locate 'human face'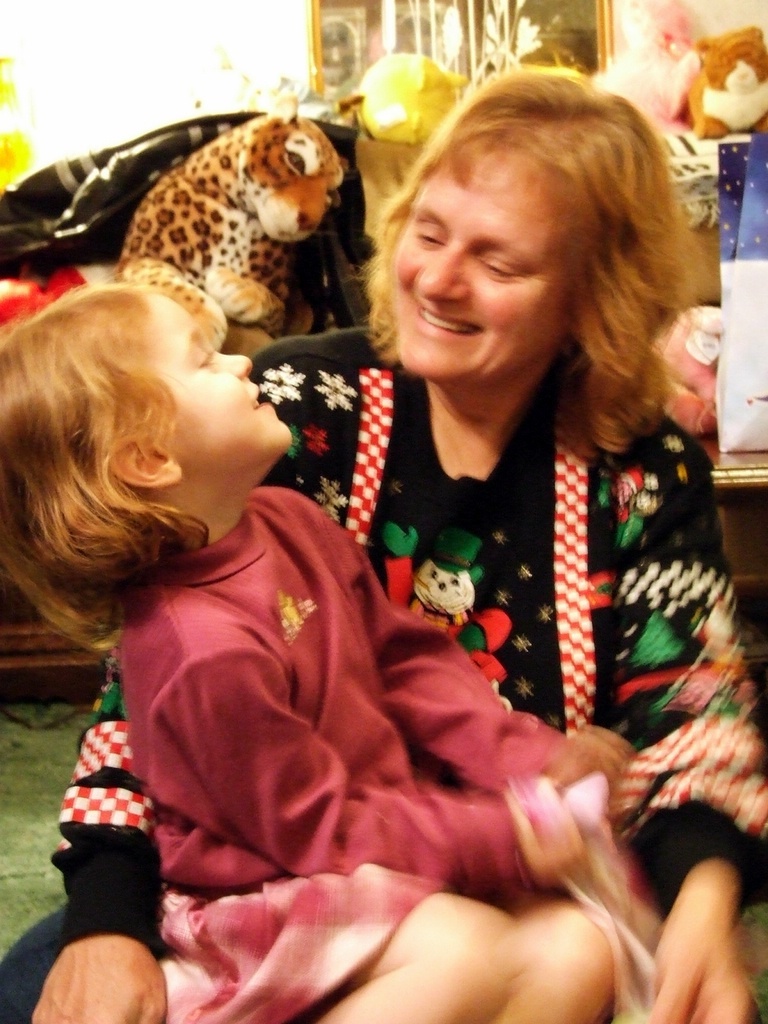
396,140,580,388
